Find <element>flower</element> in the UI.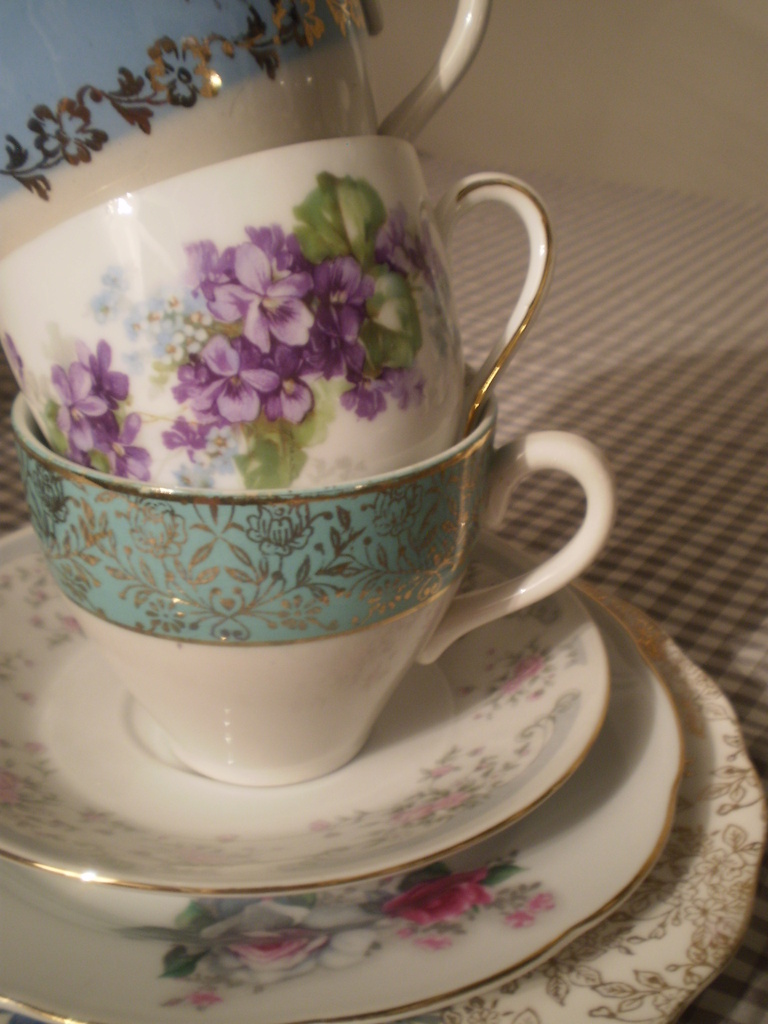
UI element at [left=35, top=475, right=79, bottom=526].
